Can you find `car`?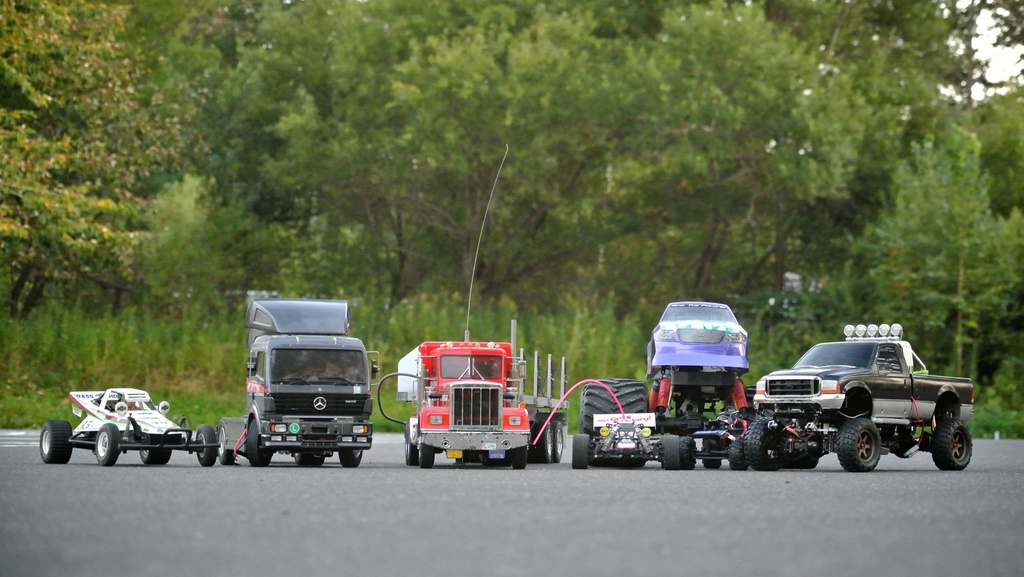
Yes, bounding box: [677,409,746,472].
